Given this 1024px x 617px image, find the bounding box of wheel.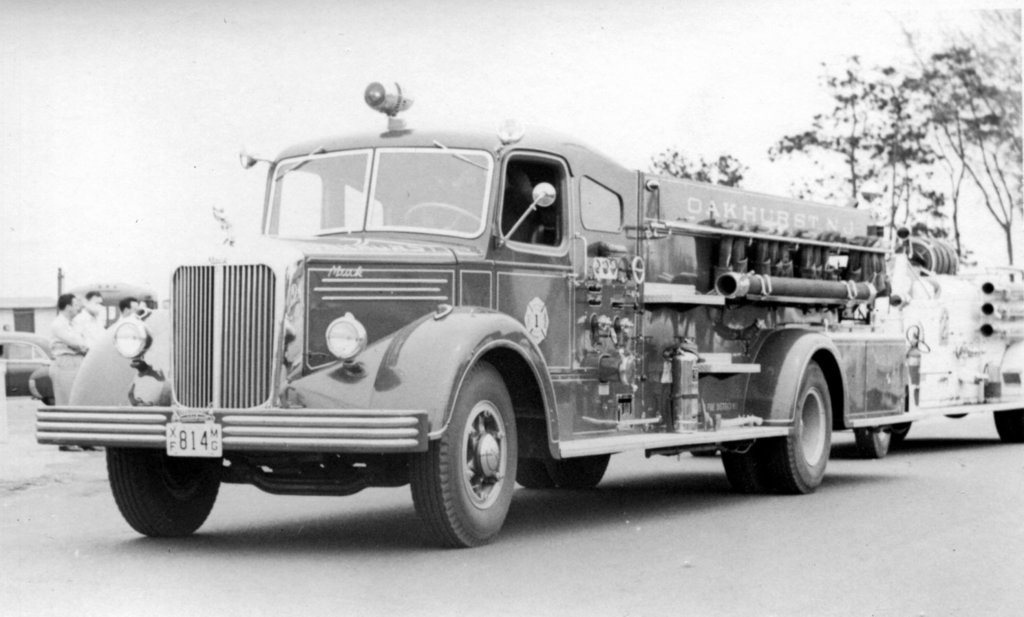
[x1=853, y1=429, x2=897, y2=461].
